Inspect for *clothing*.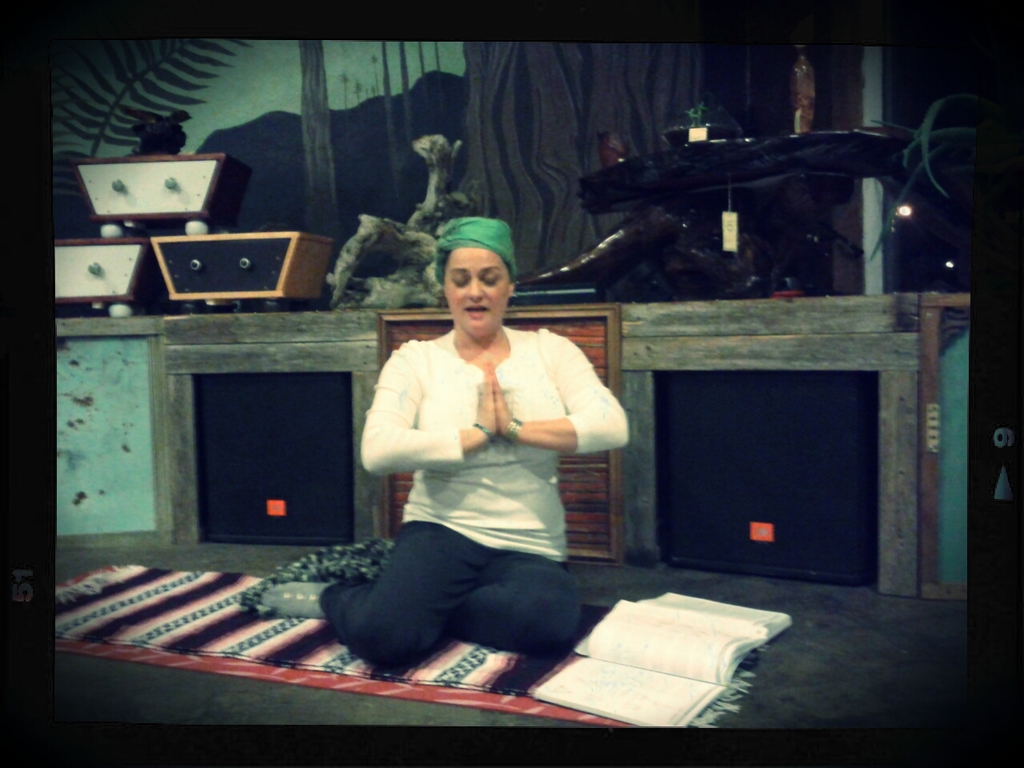
Inspection: region(307, 315, 600, 676).
